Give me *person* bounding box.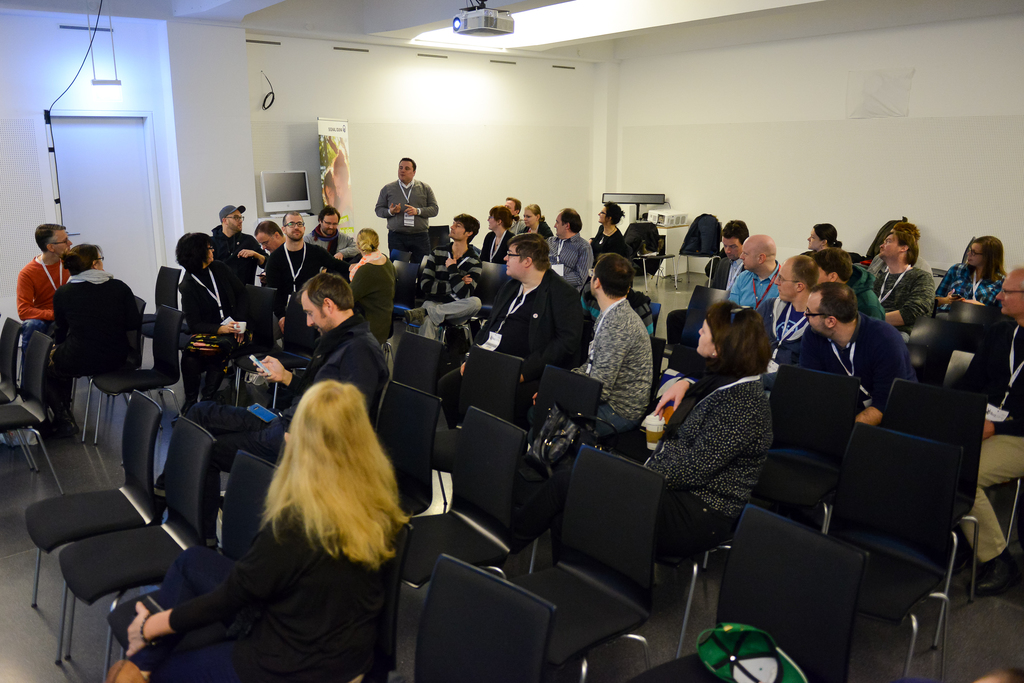
<bbox>15, 220, 72, 336</bbox>.
